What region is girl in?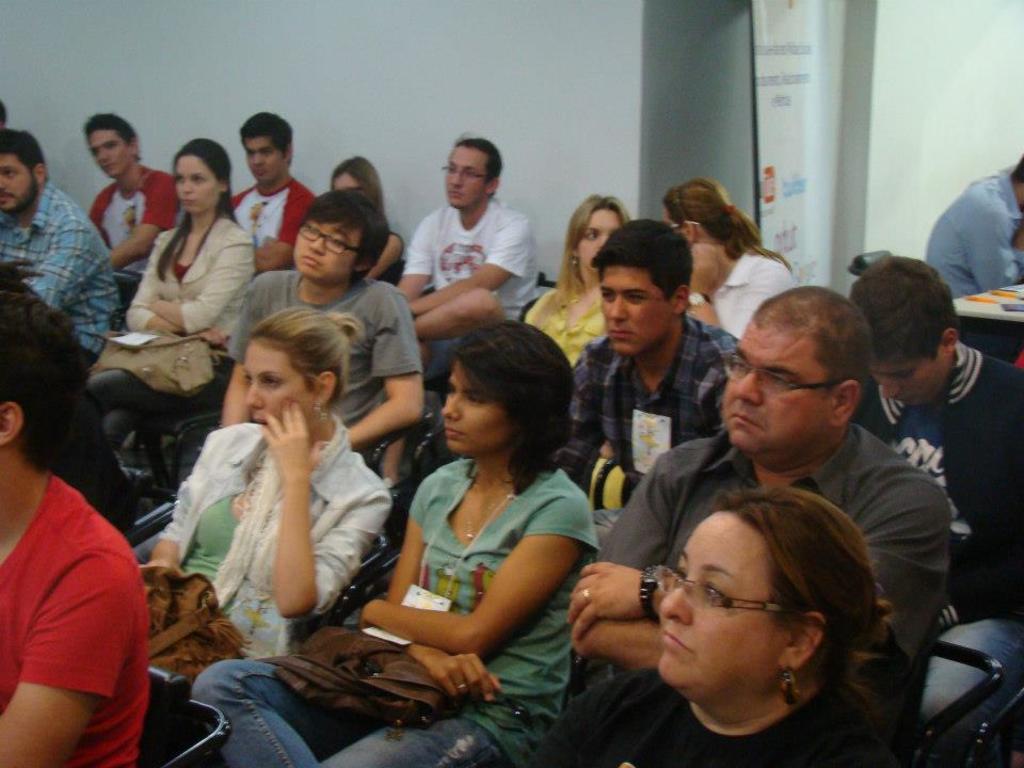
(527,193,627,352).
